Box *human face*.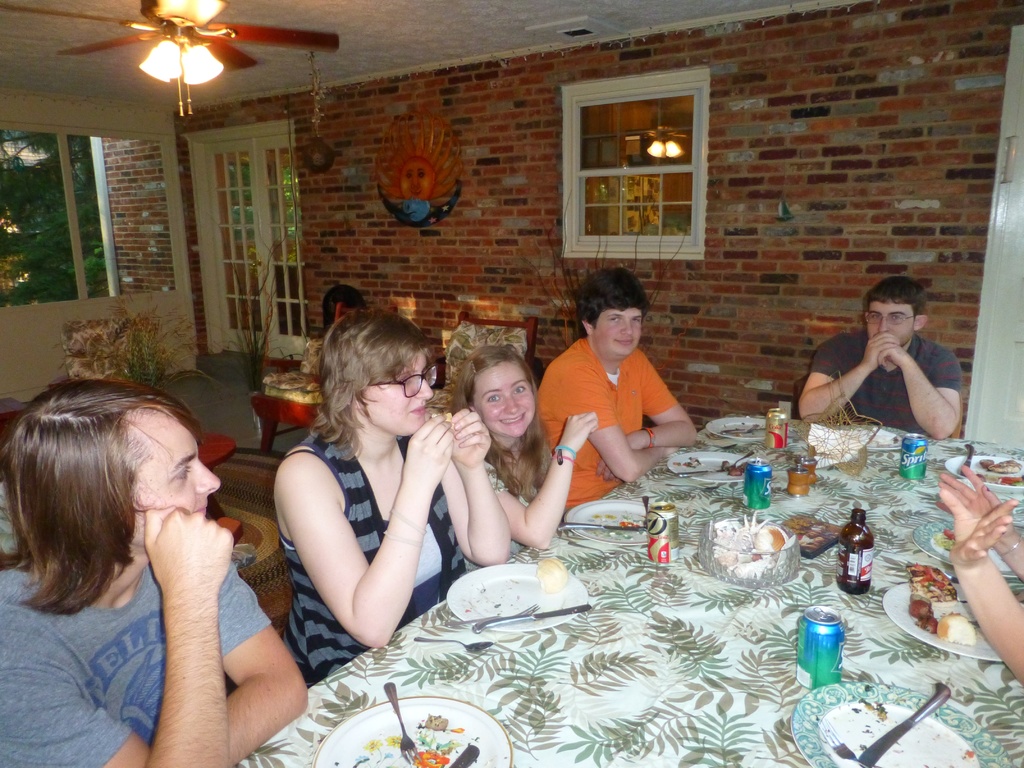
box=[863, 298, 918, 342].
